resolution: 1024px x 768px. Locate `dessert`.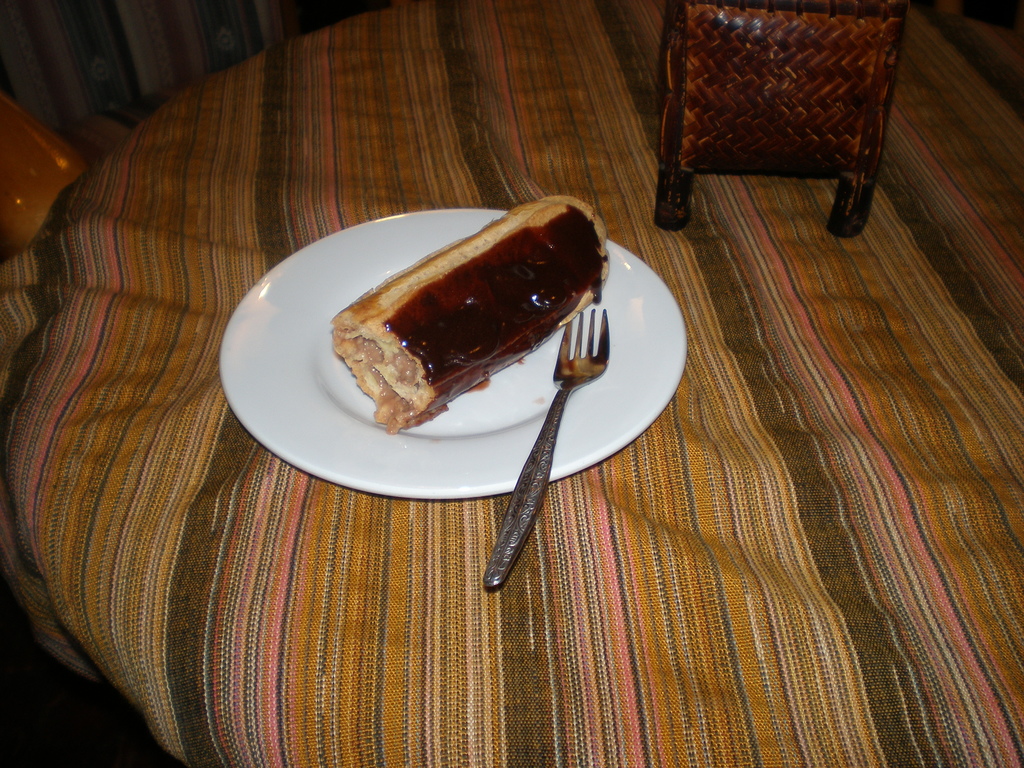
detection(298, 221, 596, 445).
